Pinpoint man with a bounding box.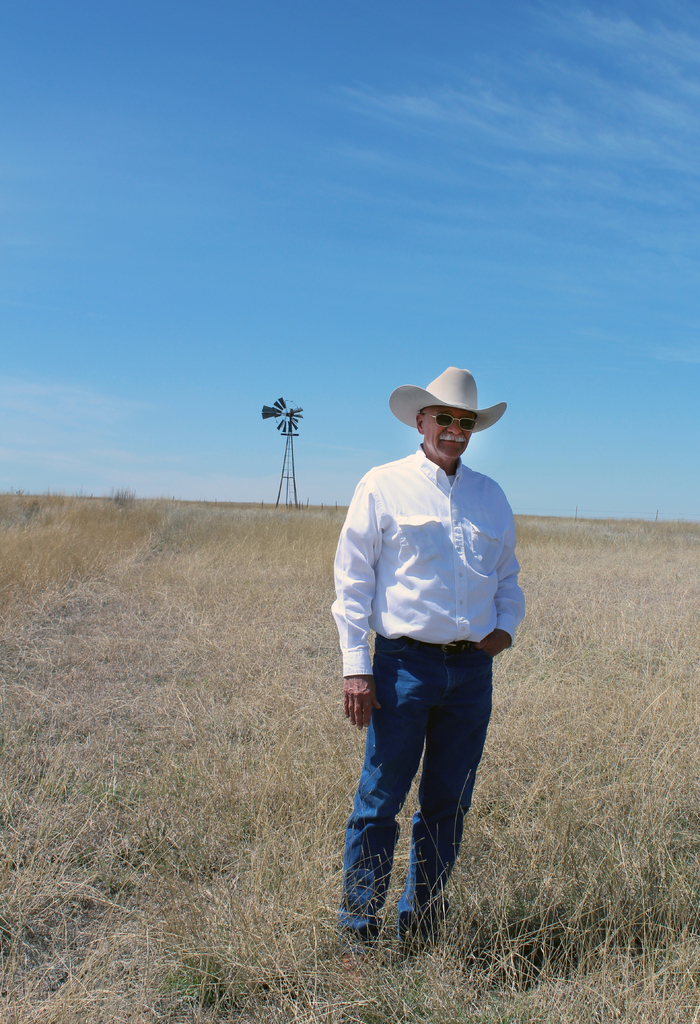
l=332, t=376, r=534, b=985.
